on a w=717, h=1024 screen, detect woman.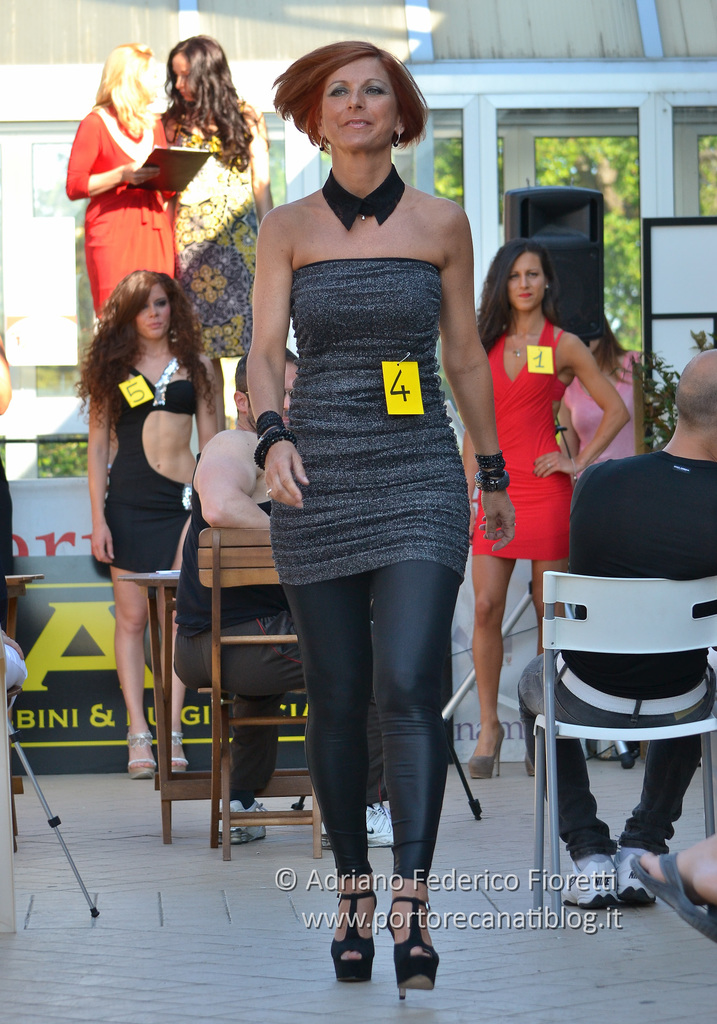
[x1=158, y1=30, x2=277, y2=445].
